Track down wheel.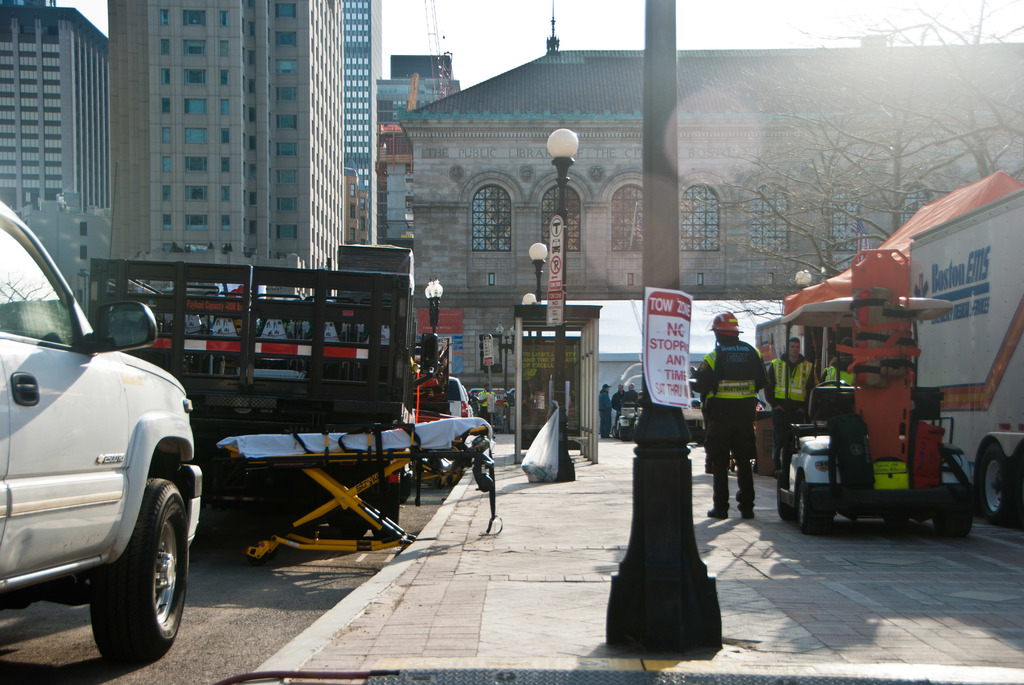
Tracked to (782, 469, 804, 524).
